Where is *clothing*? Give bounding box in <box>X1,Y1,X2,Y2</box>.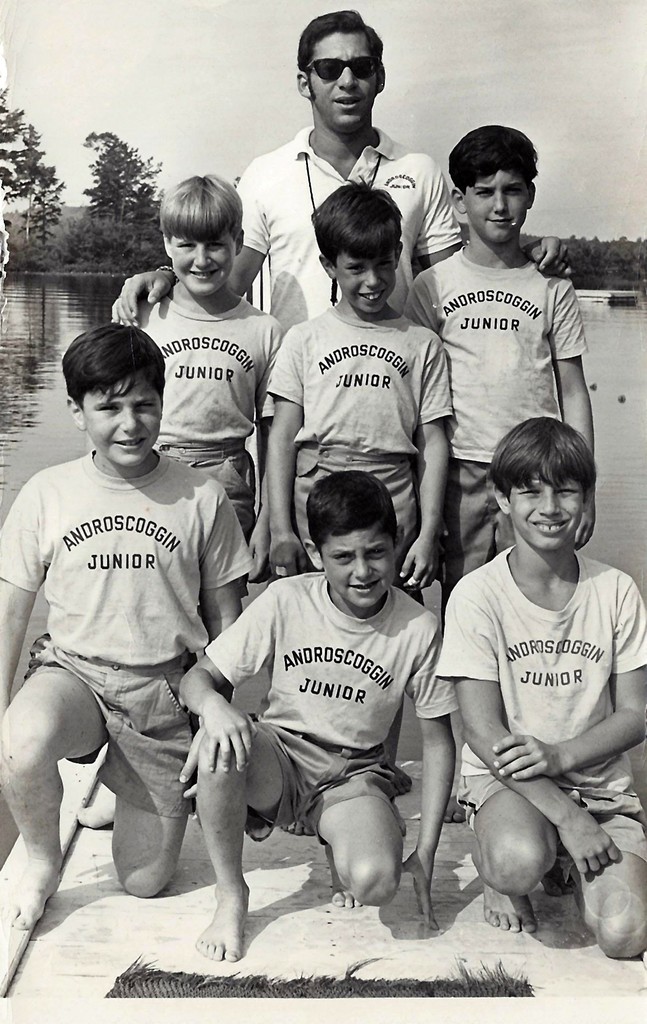
<box>16,406,248,913</box>.
